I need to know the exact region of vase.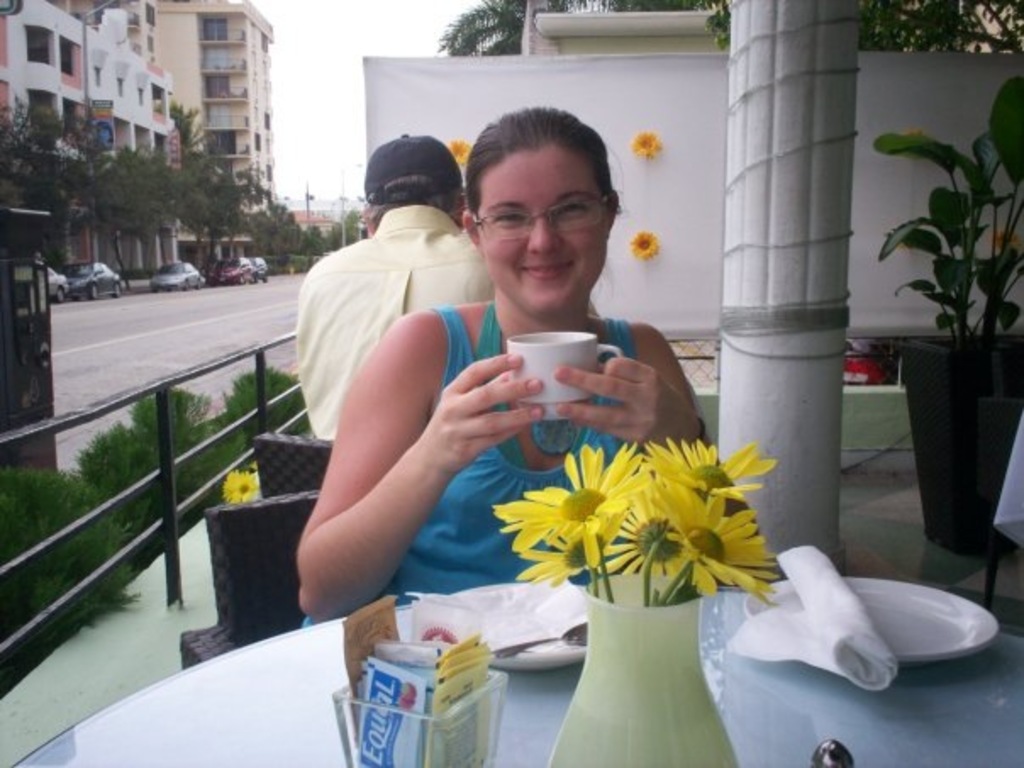
Region: [548,565,743,766].
